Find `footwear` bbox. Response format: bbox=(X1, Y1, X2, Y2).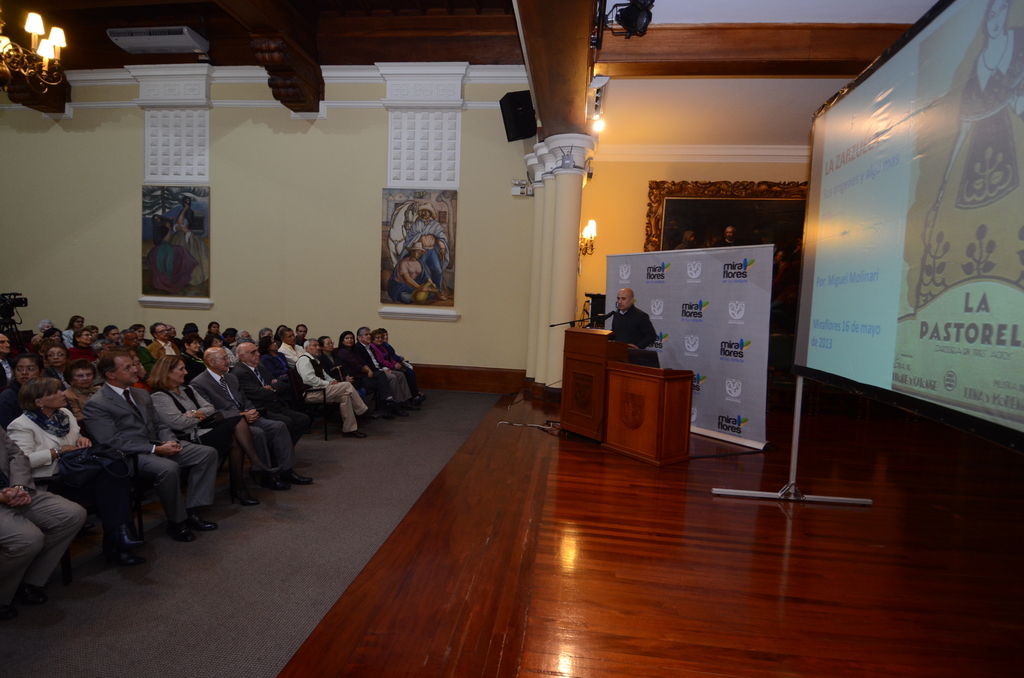
bbox=(358, 411, 377, 427).
